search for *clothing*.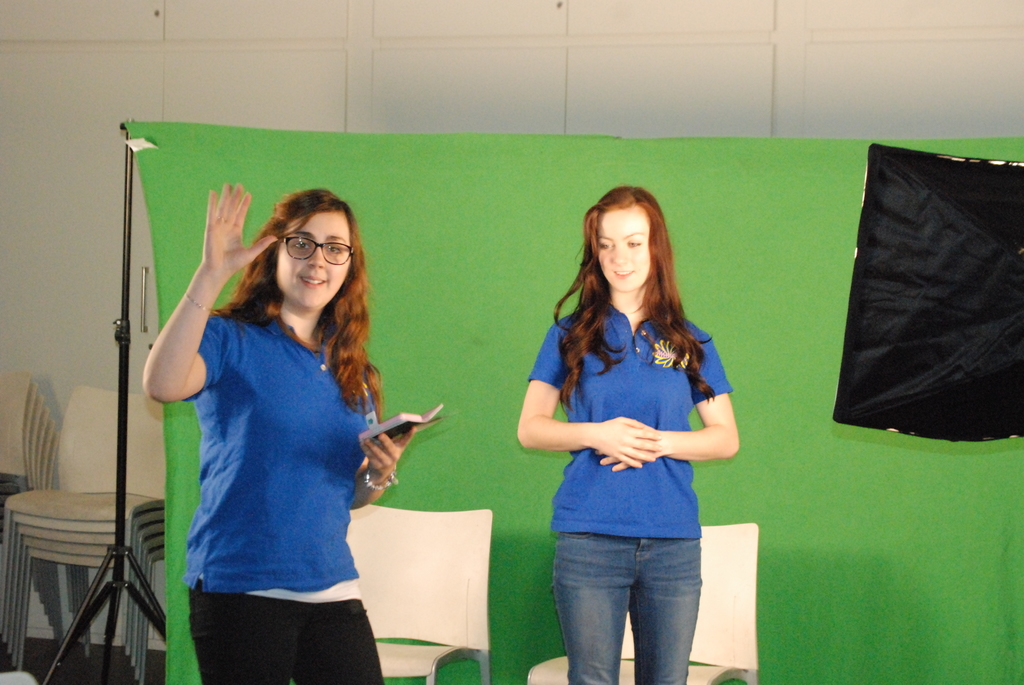
Found at [530,298,739,684].
